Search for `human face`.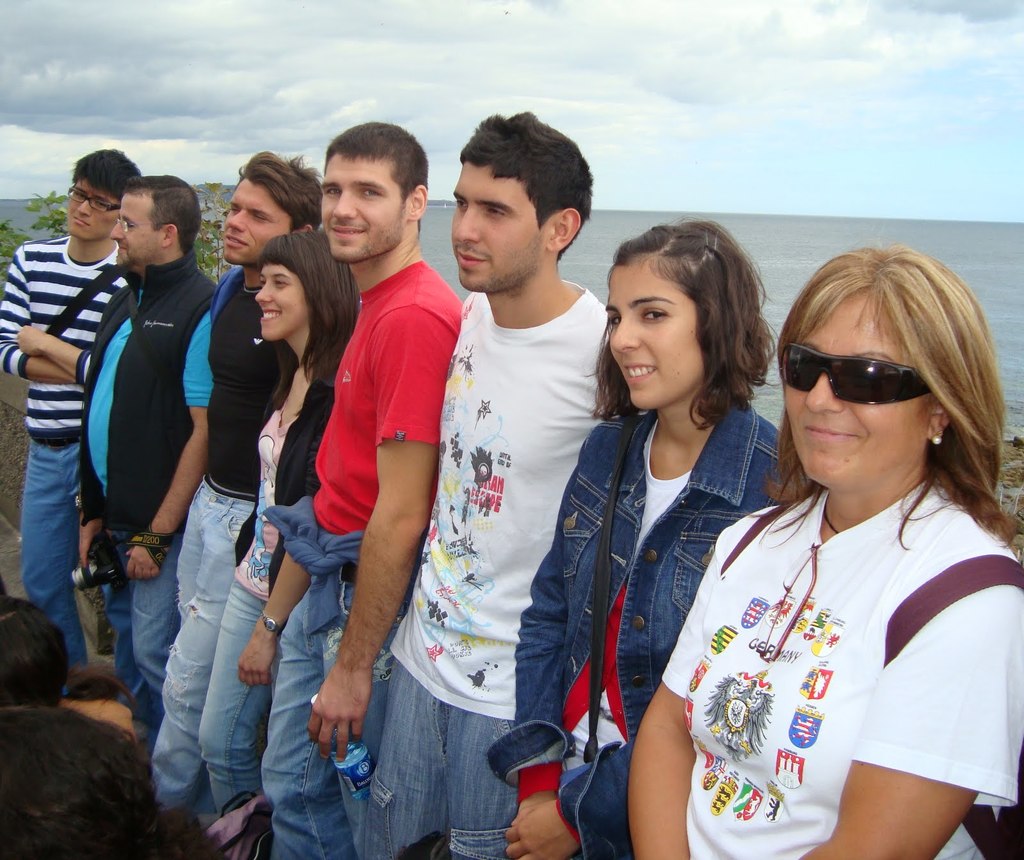
Found at l=784, t=300, r=929, b=485.
